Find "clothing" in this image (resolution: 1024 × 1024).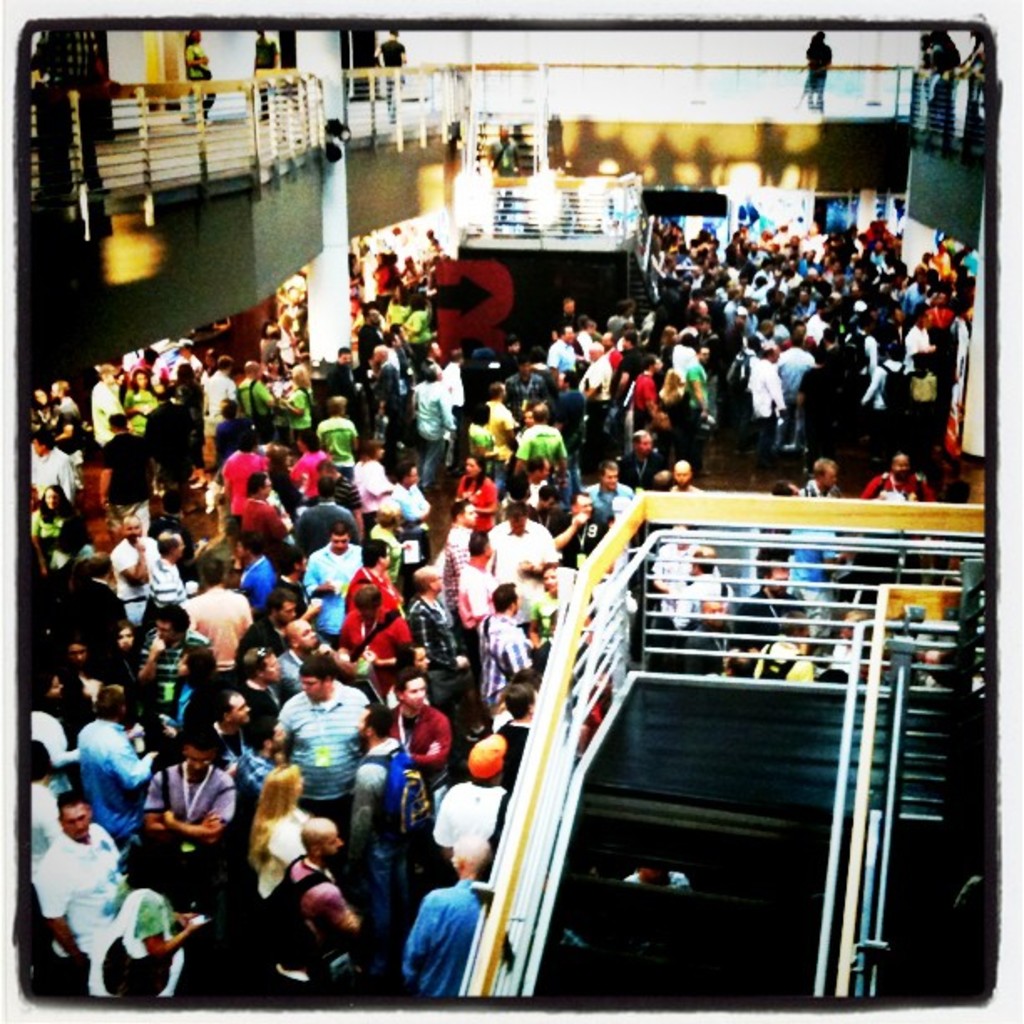
(805,35,843,109).
